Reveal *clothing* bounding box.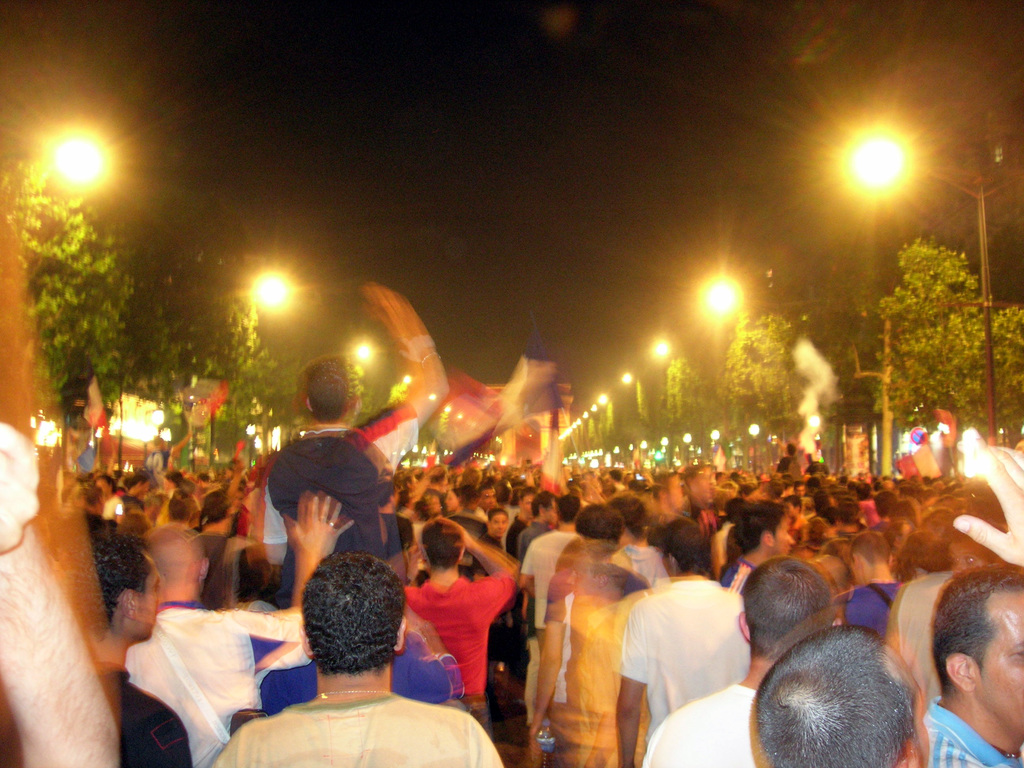
Revealed: x1=228 y1=611 x2=315 y2=710.
